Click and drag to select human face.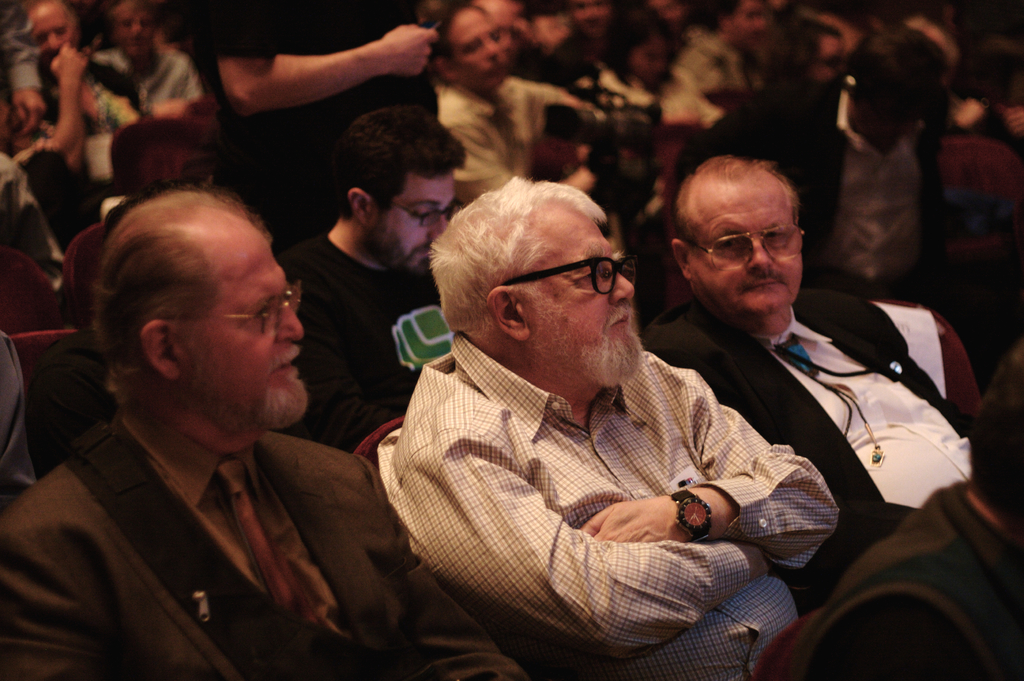
Selection: rect(108, 0, 158, 54).
